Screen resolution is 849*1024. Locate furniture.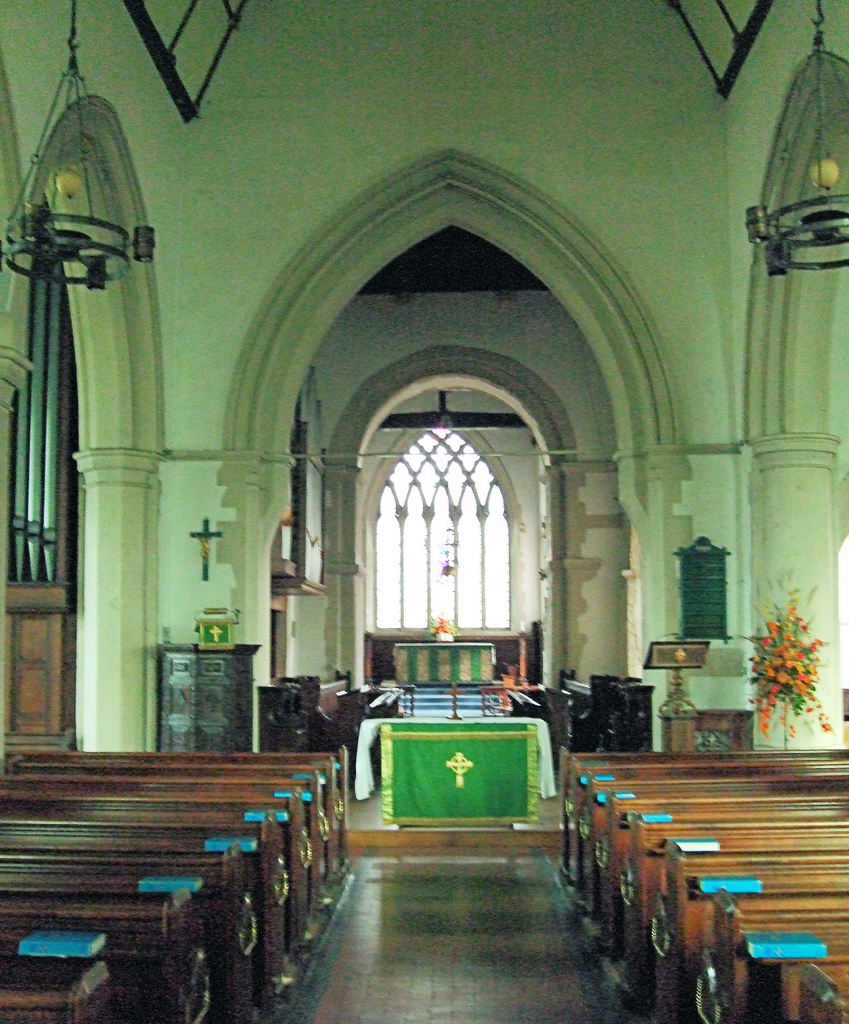
rect(152, 640, 263, 746).
